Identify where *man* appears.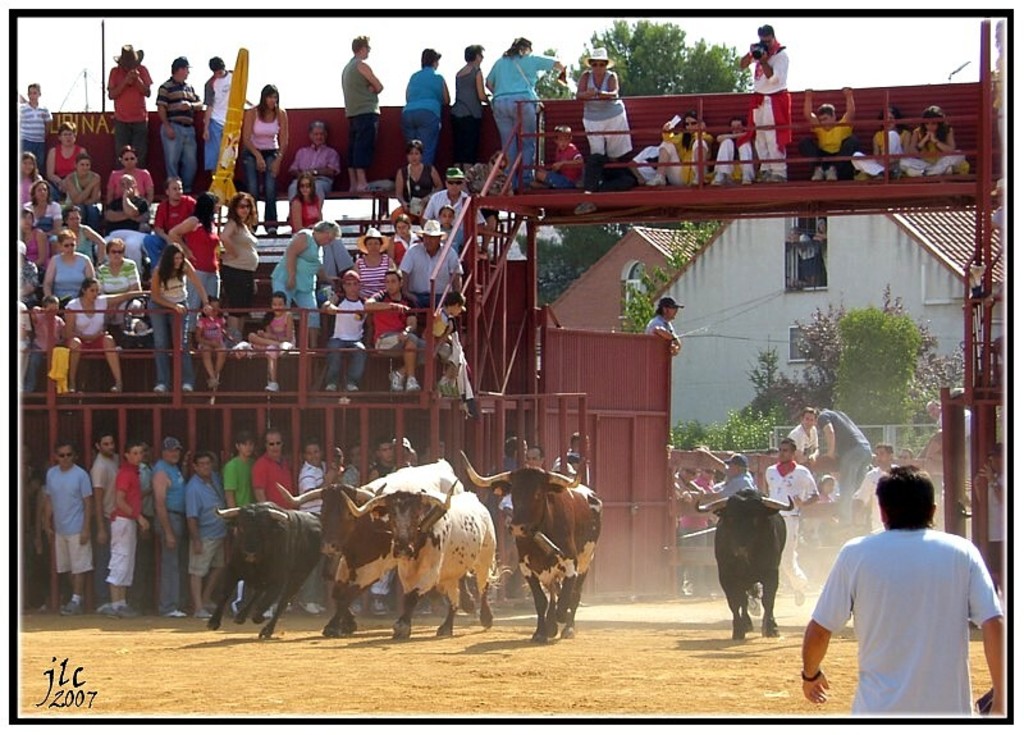
Appears at left=918, top=400, right=947, bottom=428.
